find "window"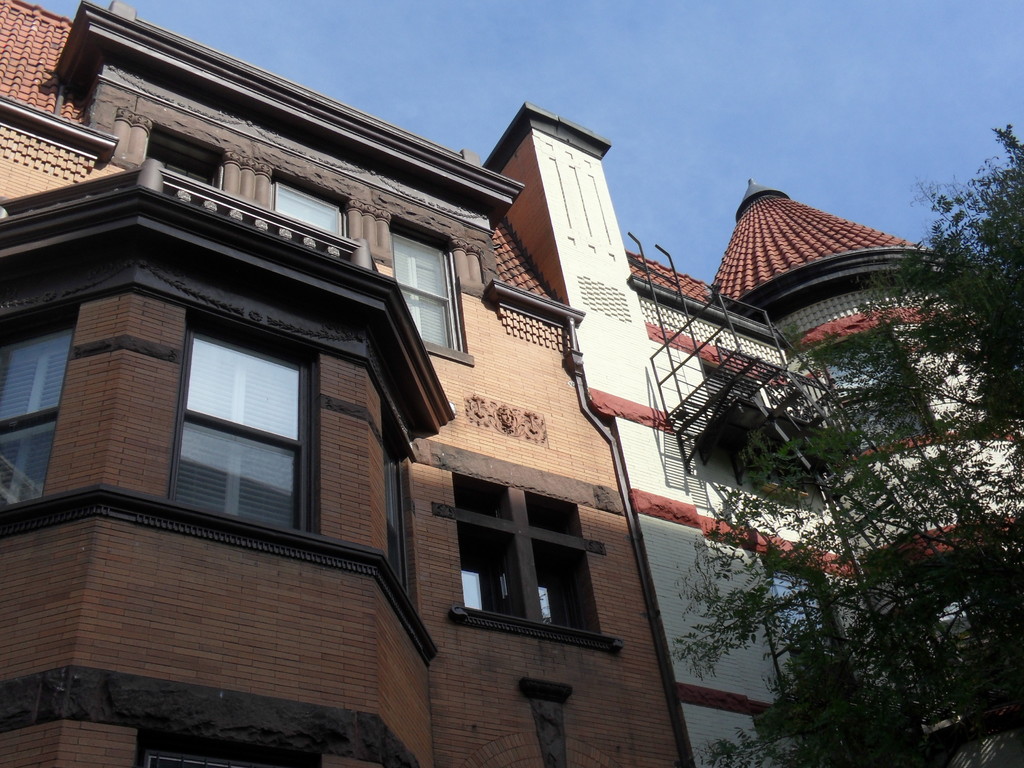
left=145, top=311, right=339, bottom=559
